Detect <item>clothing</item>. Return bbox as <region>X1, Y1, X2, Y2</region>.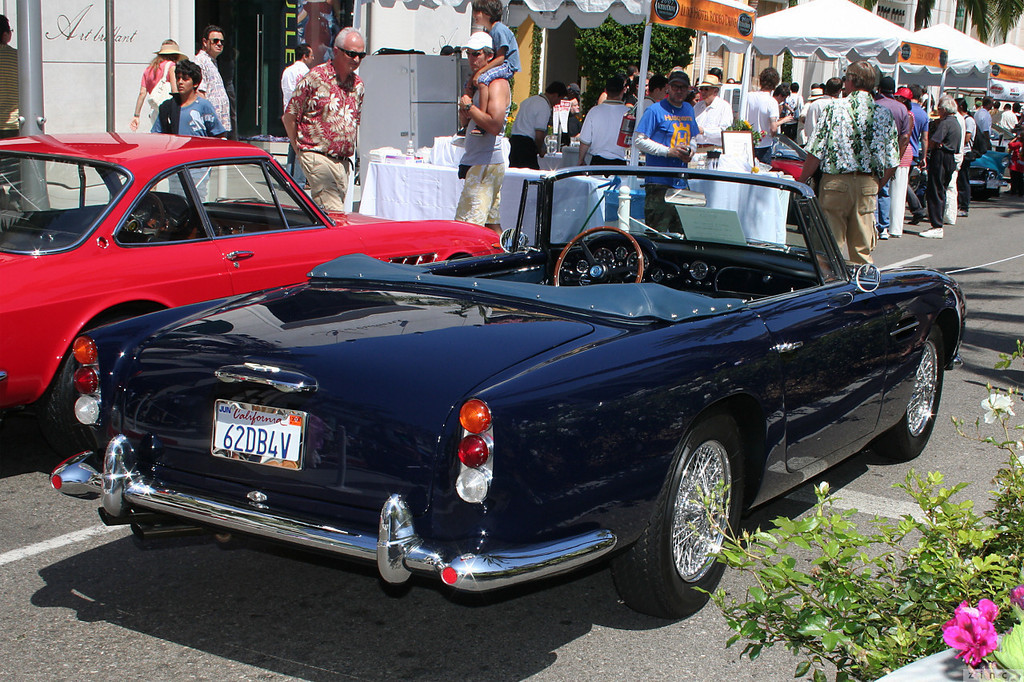
<region>994, 108, 1016, 130</region>.
